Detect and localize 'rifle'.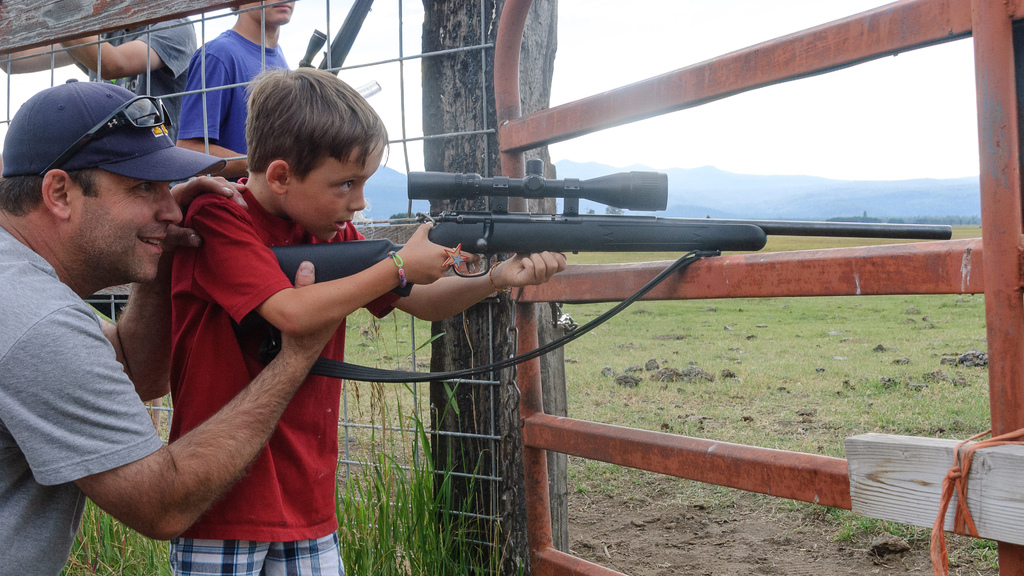
Localized at x1=300, y1=0, x2=374, y2=75.
